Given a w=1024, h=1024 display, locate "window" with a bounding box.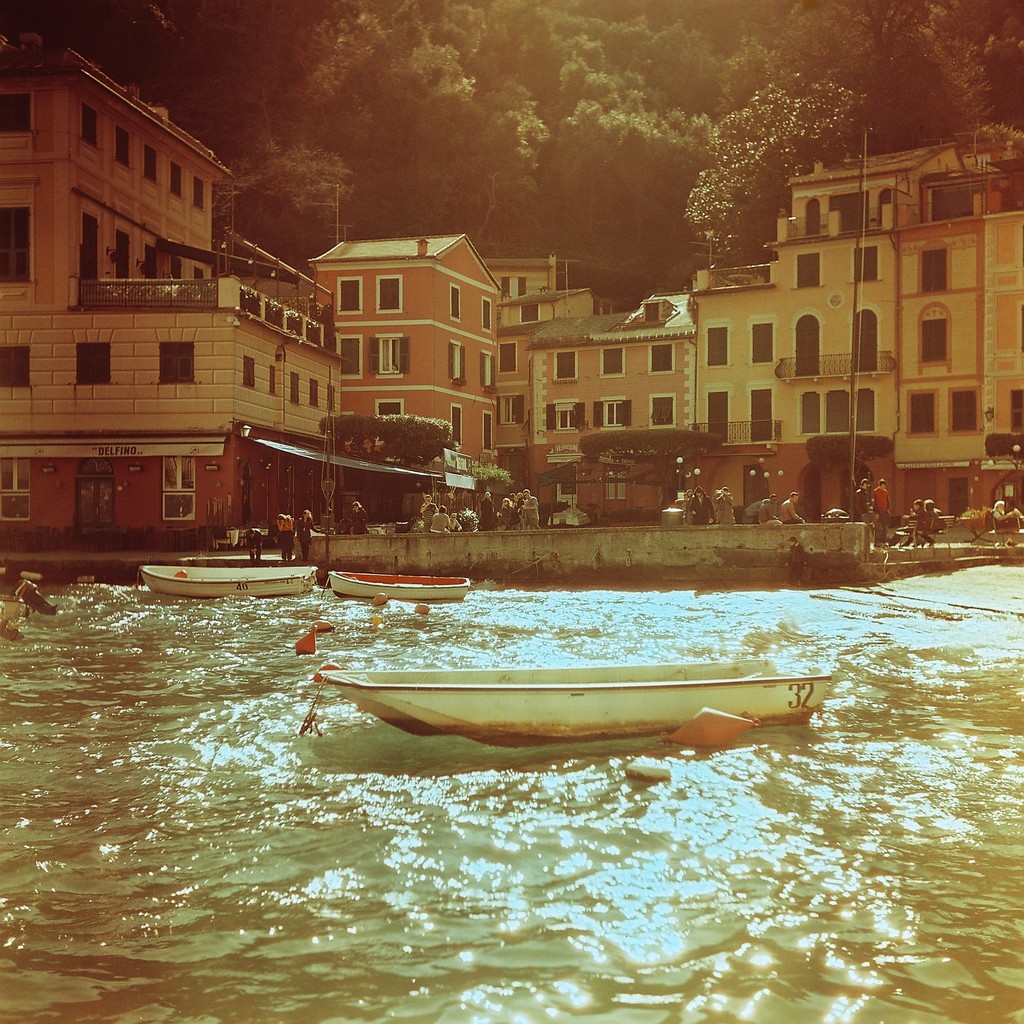
Located: detection(244, 358, 253, 389).
